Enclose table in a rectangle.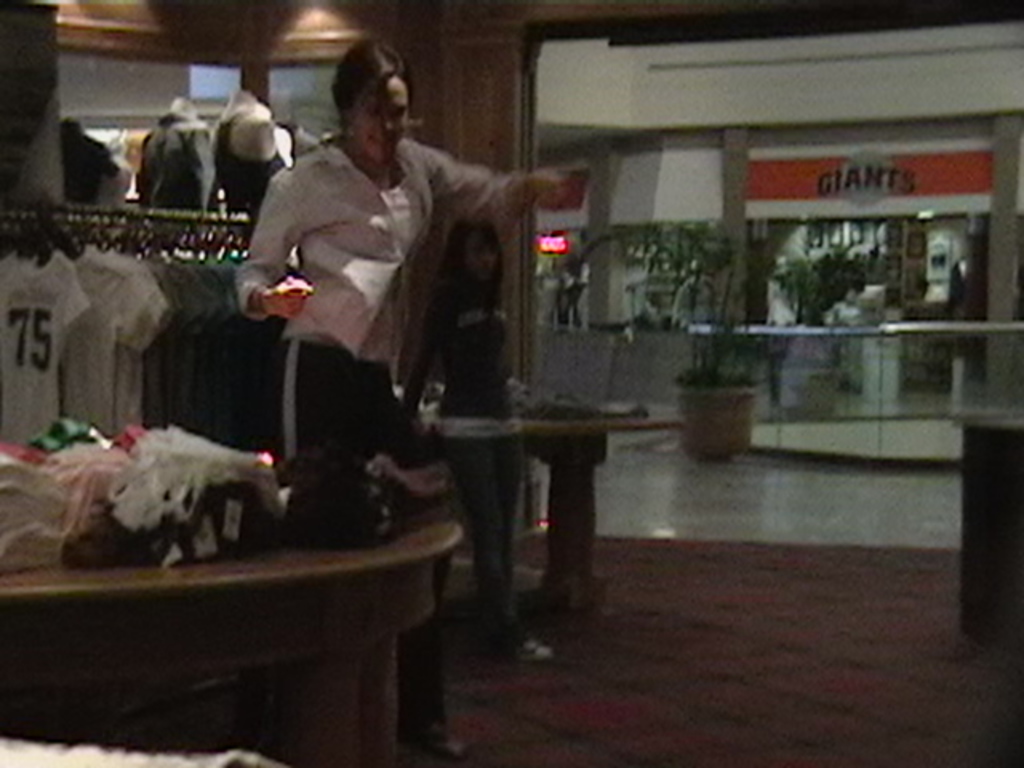
crop(949, 410, 1022, 629).
